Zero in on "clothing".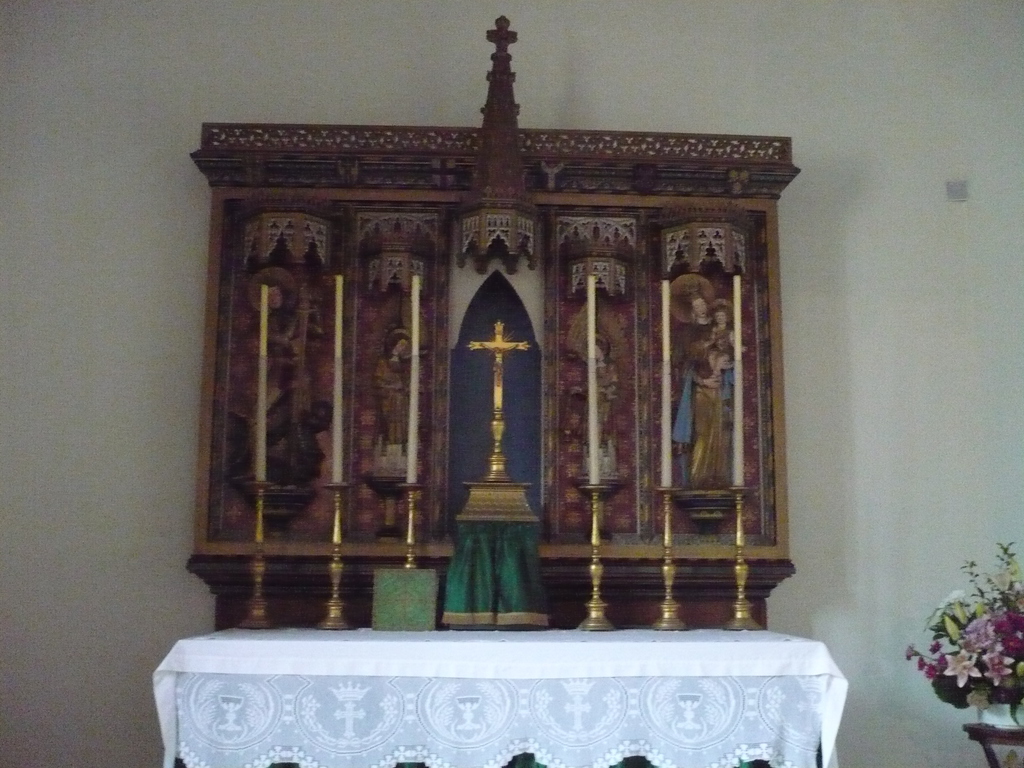
Zeroed in: [669, 317, 739, 485].
